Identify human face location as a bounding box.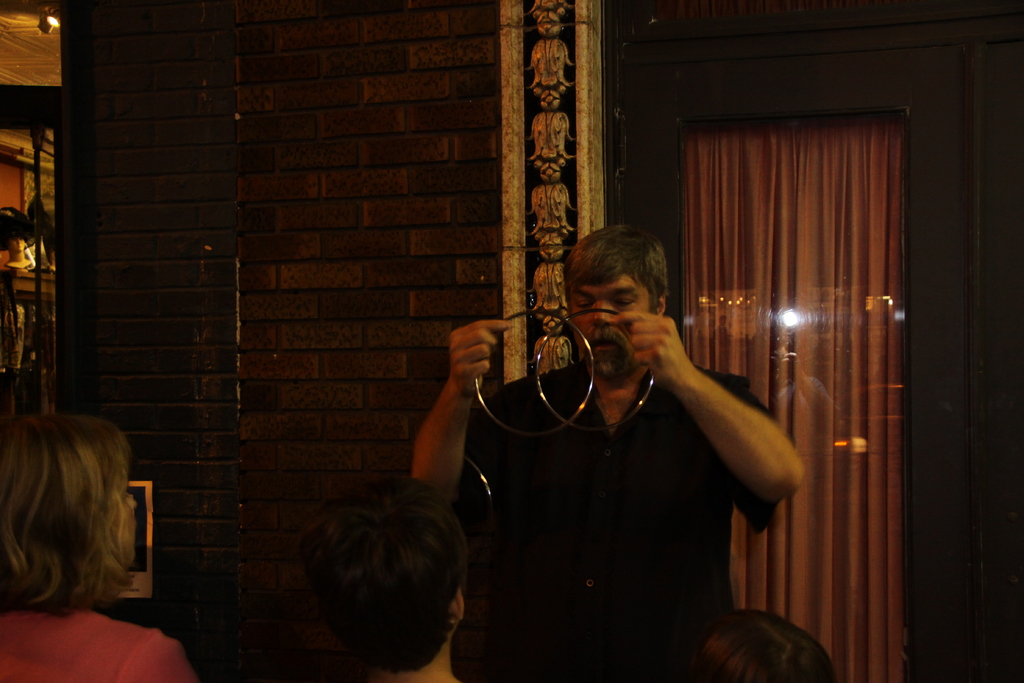
(115, 472, 136, 564).
